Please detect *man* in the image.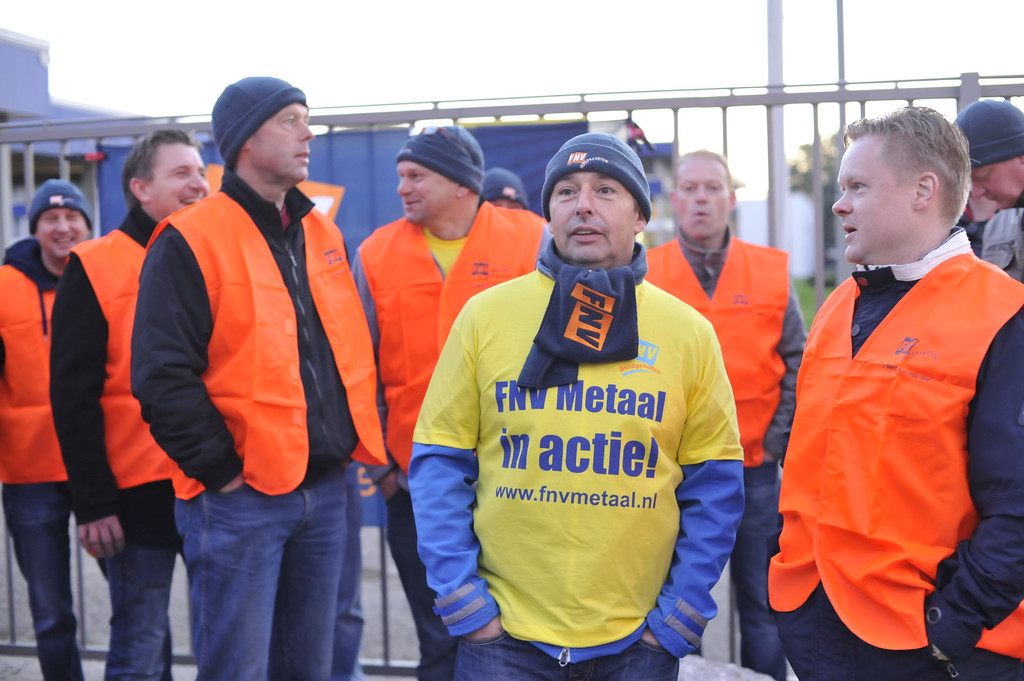
[left=49, top=126, right=211, bottom=680].
